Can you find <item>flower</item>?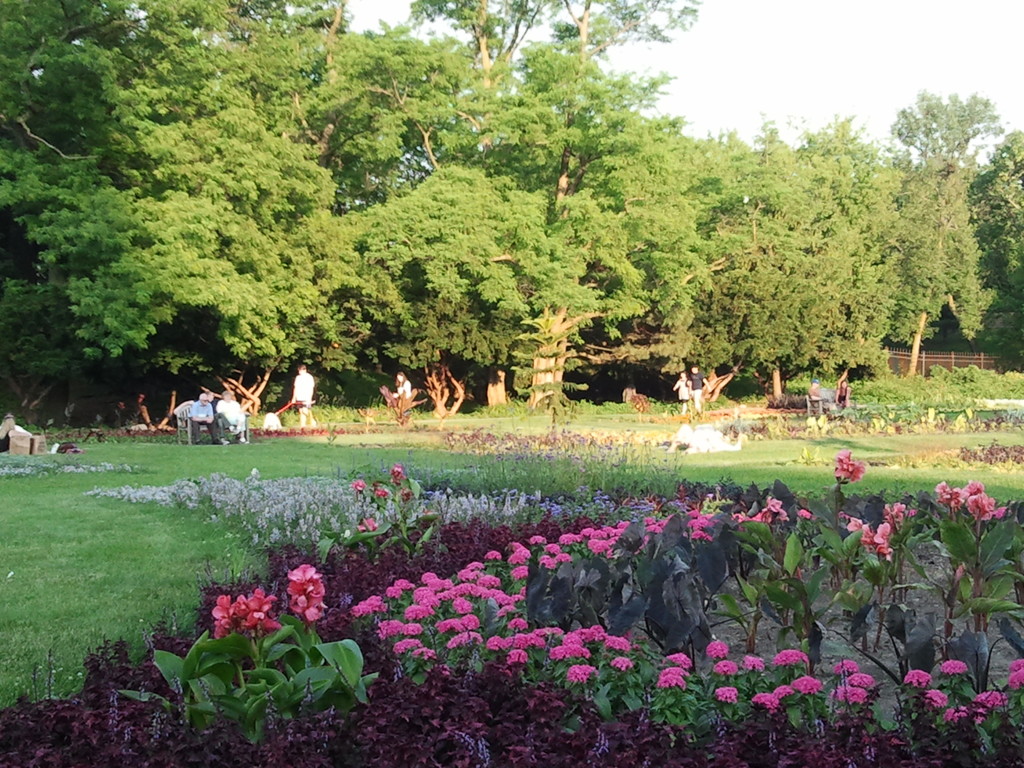
Yes, bounding box: bbox=[709, 714, 725, 739].
